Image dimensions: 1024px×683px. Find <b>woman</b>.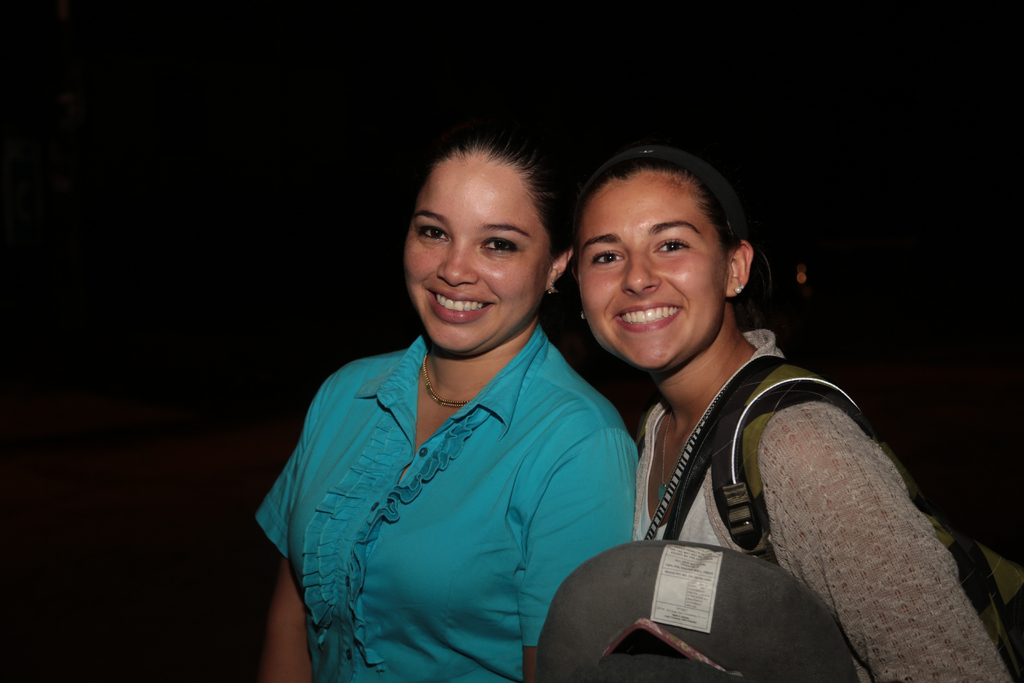
left=253, top=110, right=643, bottom=682.
